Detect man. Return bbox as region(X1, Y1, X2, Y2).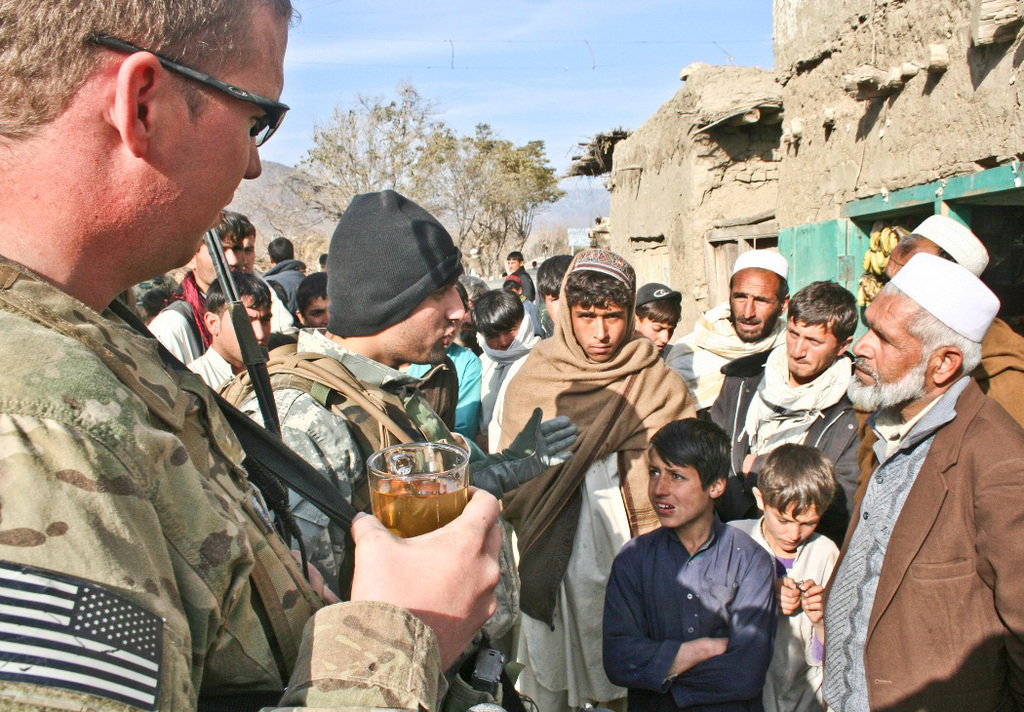
region(472, 288, 546, 711).
